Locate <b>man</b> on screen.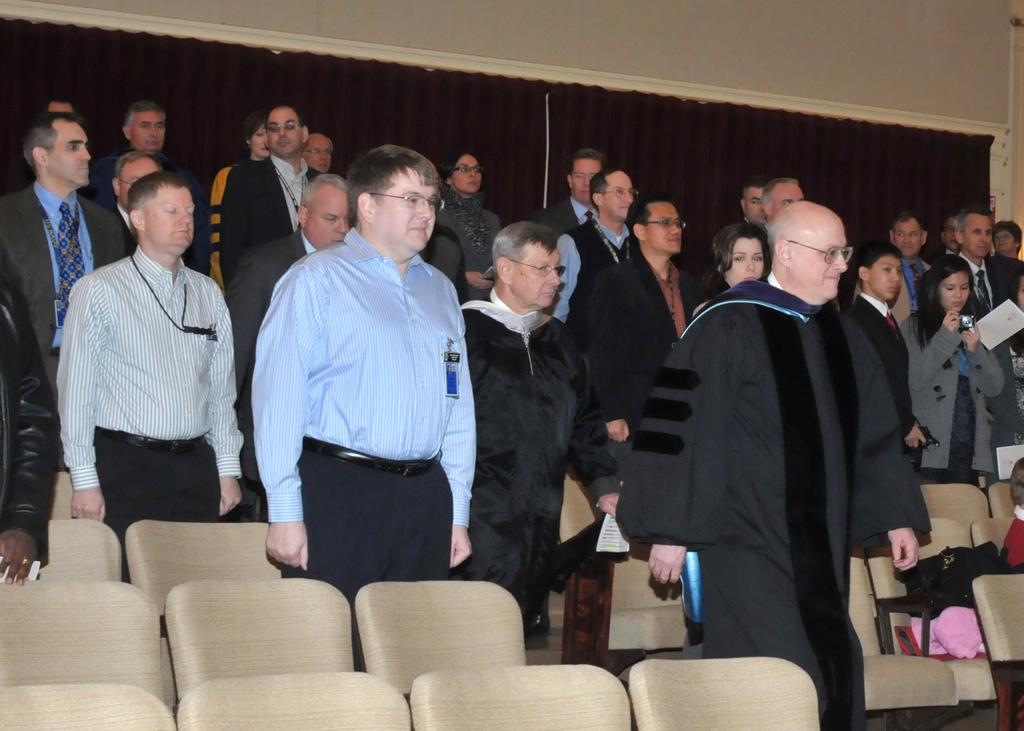
On screen at detection(883, 204, 930, 323).
